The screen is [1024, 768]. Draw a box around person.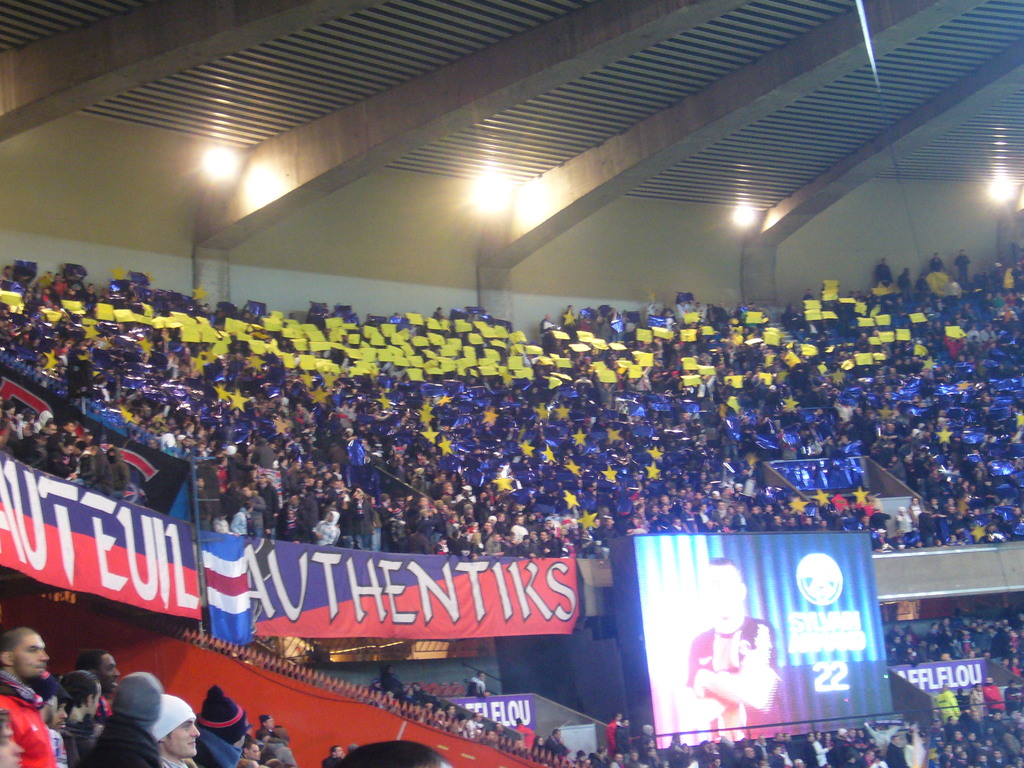
BBox(927, 252, 948, 273).
